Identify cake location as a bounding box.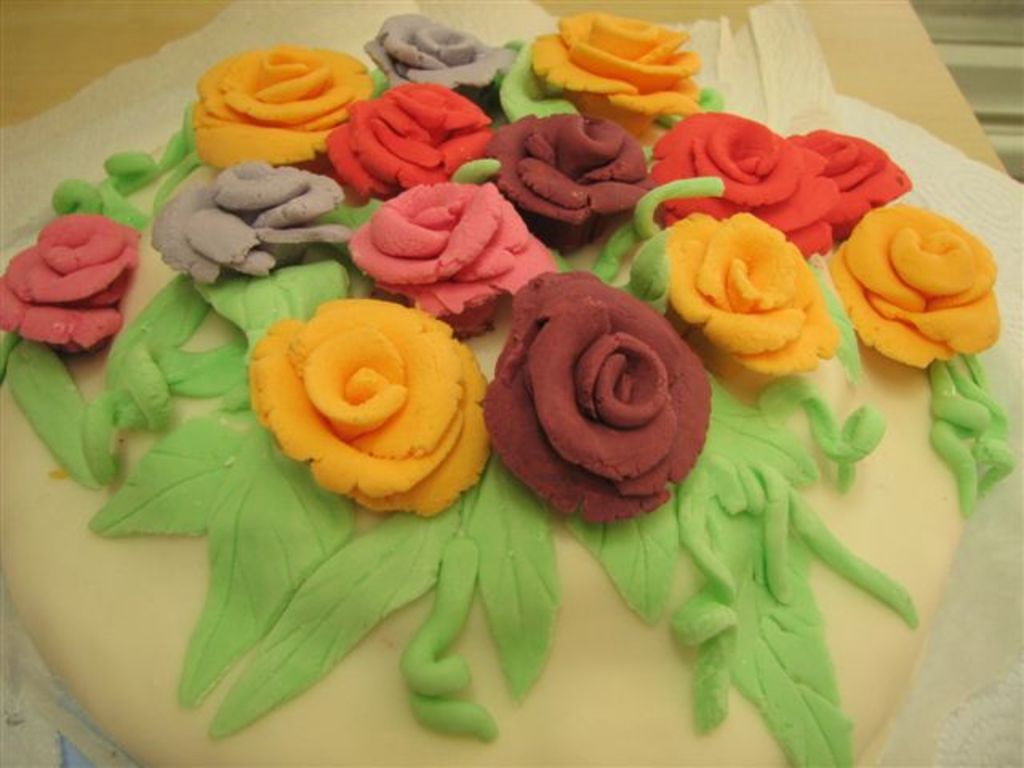
Rect(0, 11, 1014, 766).
